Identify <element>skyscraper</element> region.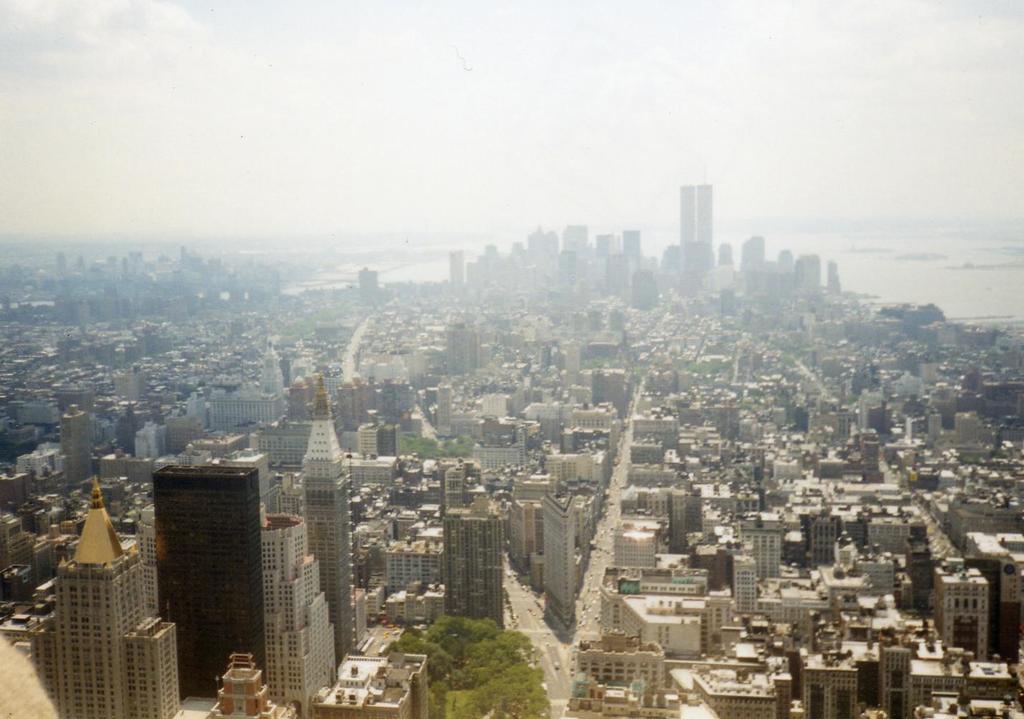
Region: x1=131, y1=438, x2=277, y2=692.
